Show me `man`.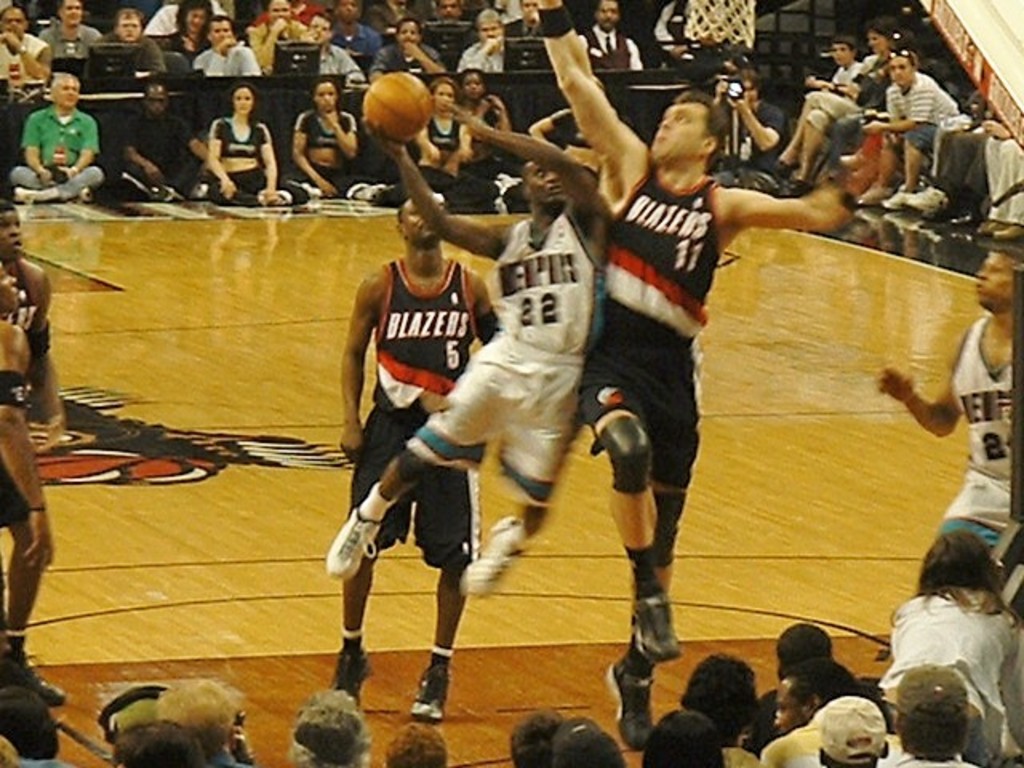
`man` is here: bbox=[742, 624, 835, 758].
